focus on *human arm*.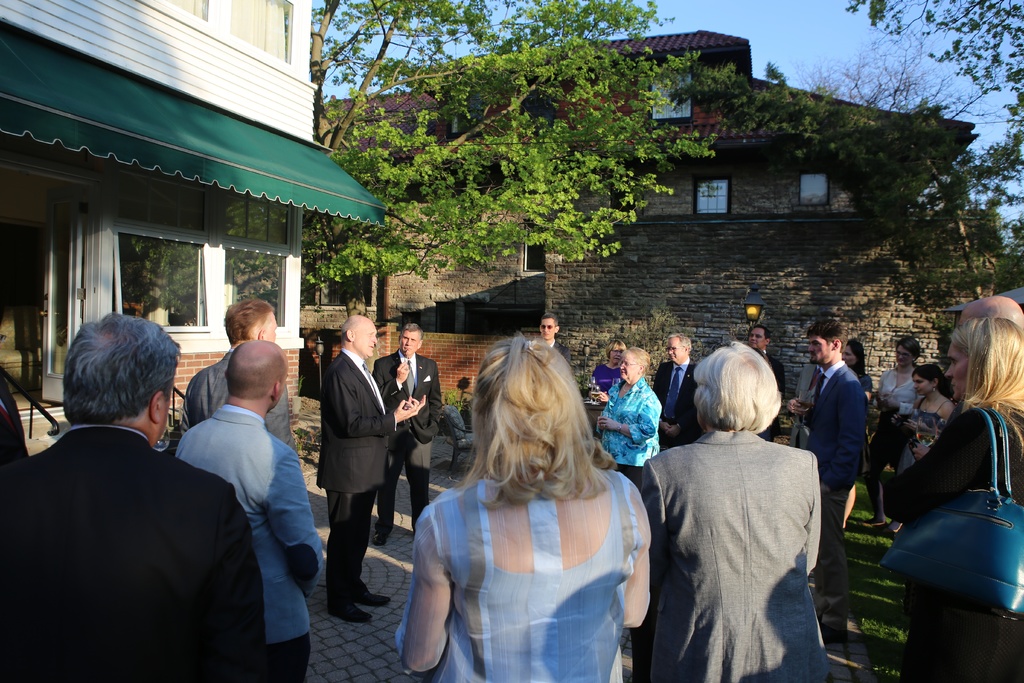
Focused at <bbox>597, 388, 661, 438</bbox>.
